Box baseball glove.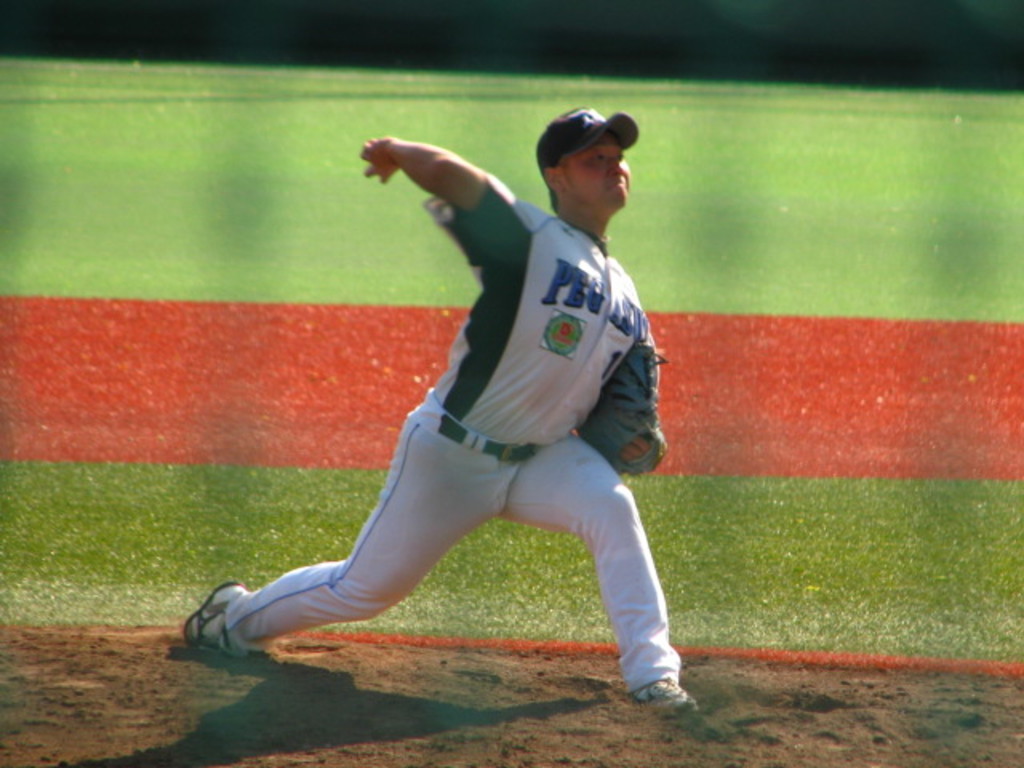
box(573, 344, 662, 477).
